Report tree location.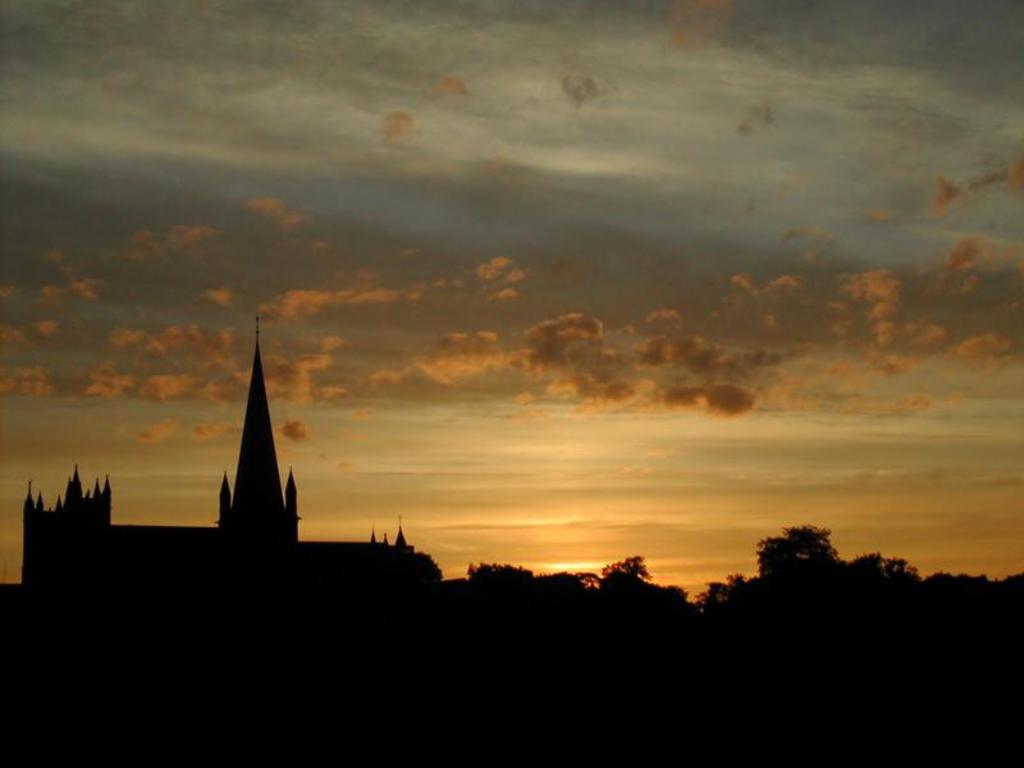
Report: (x1=758, y1=522, x2=842, y2=582).
